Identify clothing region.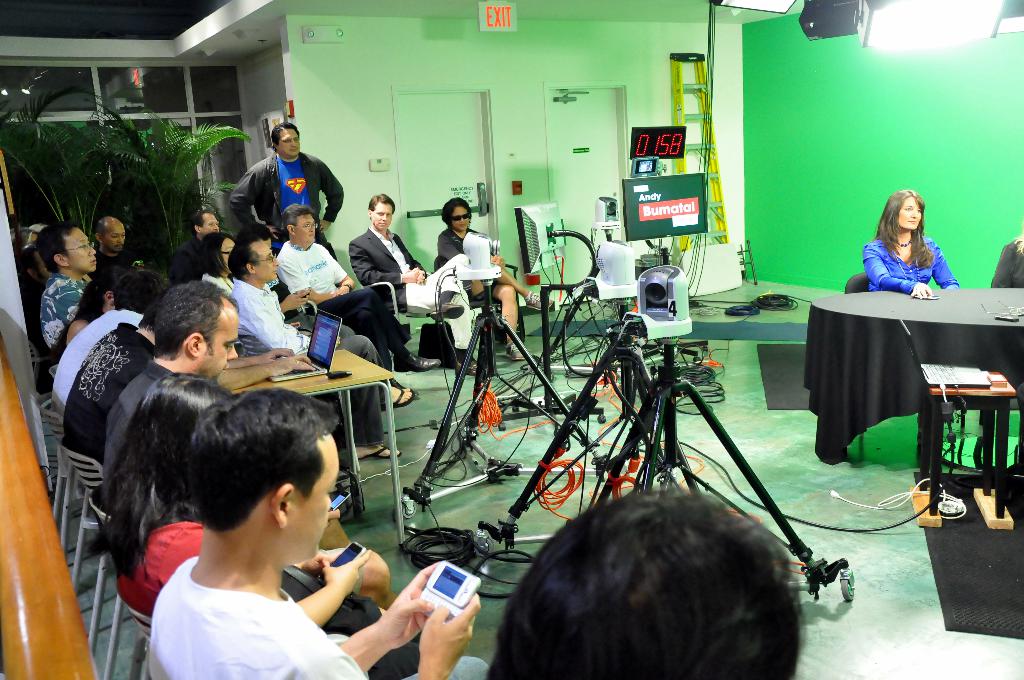
Region: bbox(47, 305, 124, 409).
